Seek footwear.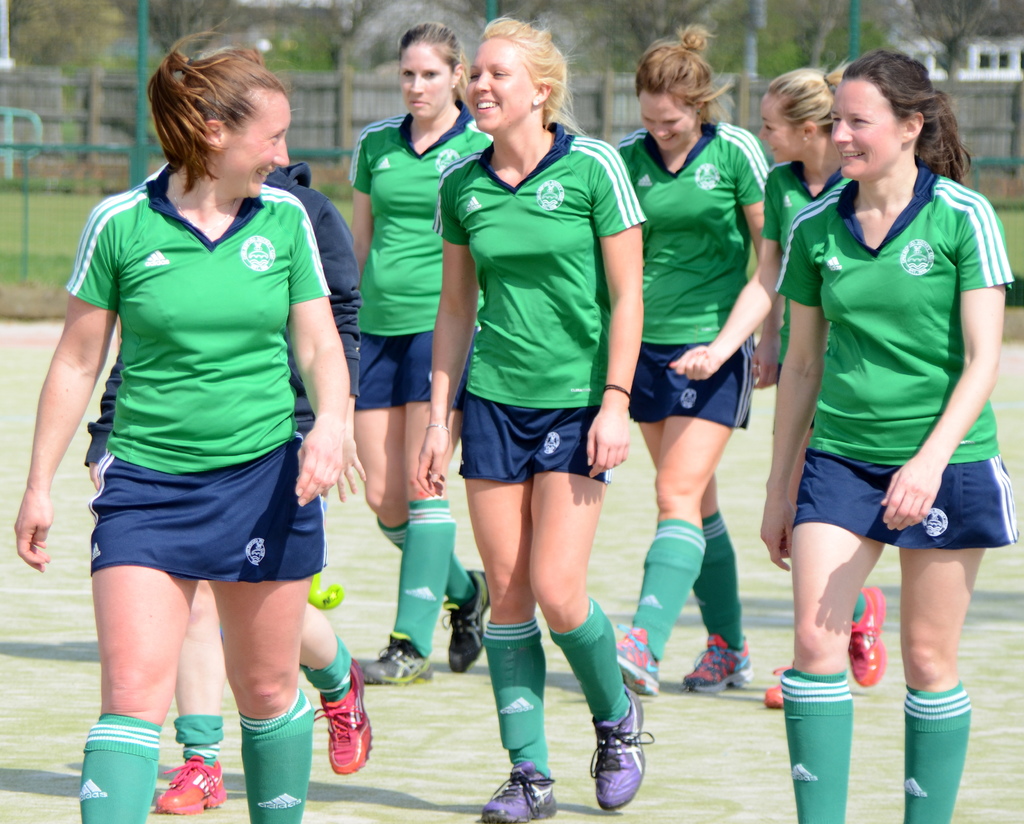
bbox(439, 570, 494, 670).
